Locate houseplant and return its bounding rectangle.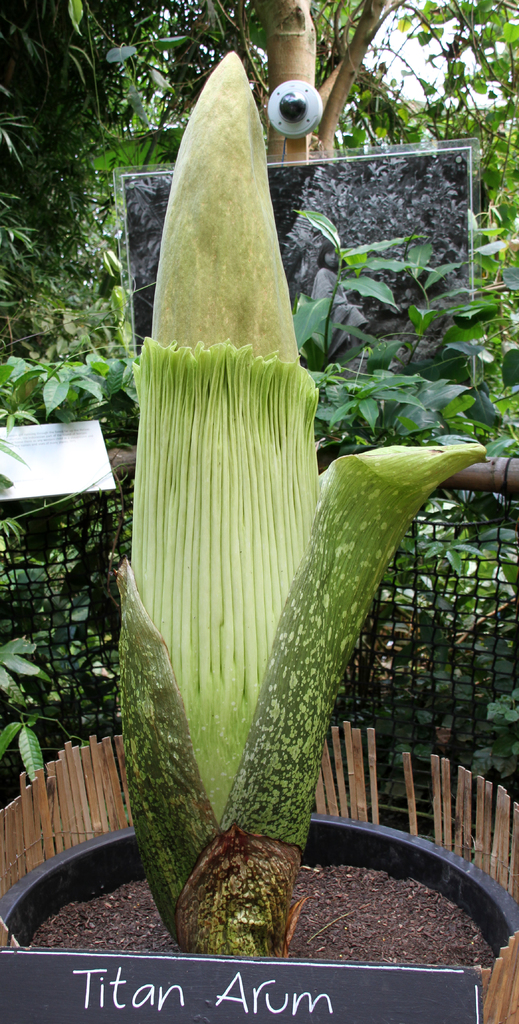
[x1=0, y1=43, x2=518, y2=972].
